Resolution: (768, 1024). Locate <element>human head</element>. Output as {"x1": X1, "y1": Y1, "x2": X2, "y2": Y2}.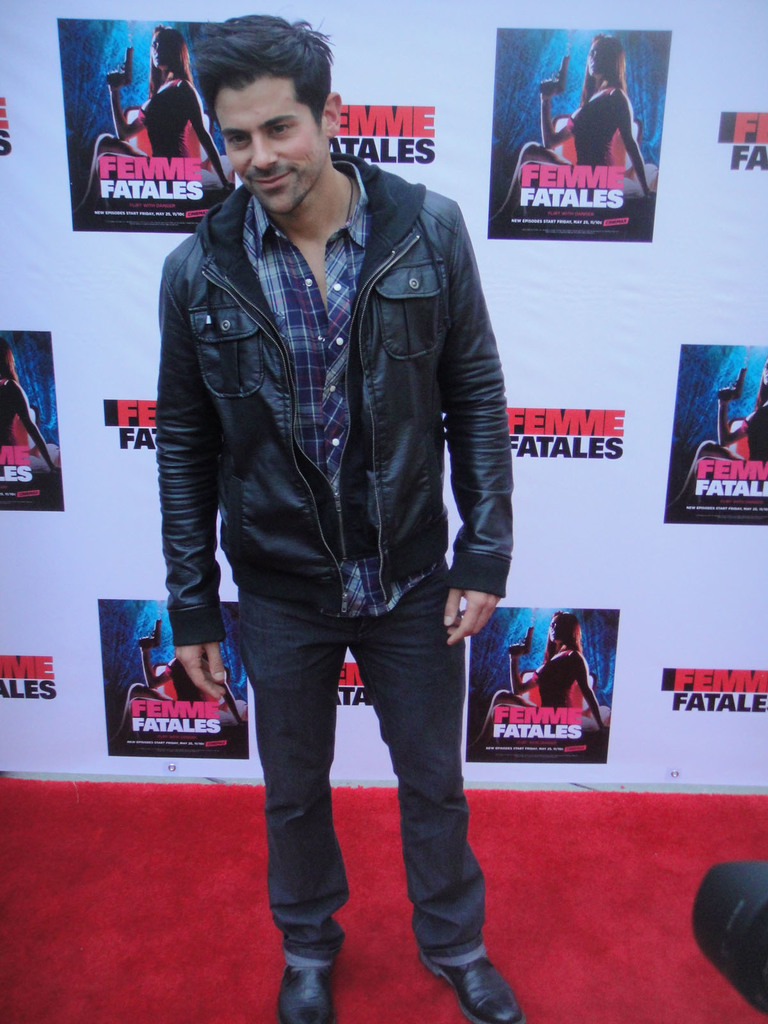
{"x1": 195, "y1": 19, "x2": 344, "y2": 214}.
